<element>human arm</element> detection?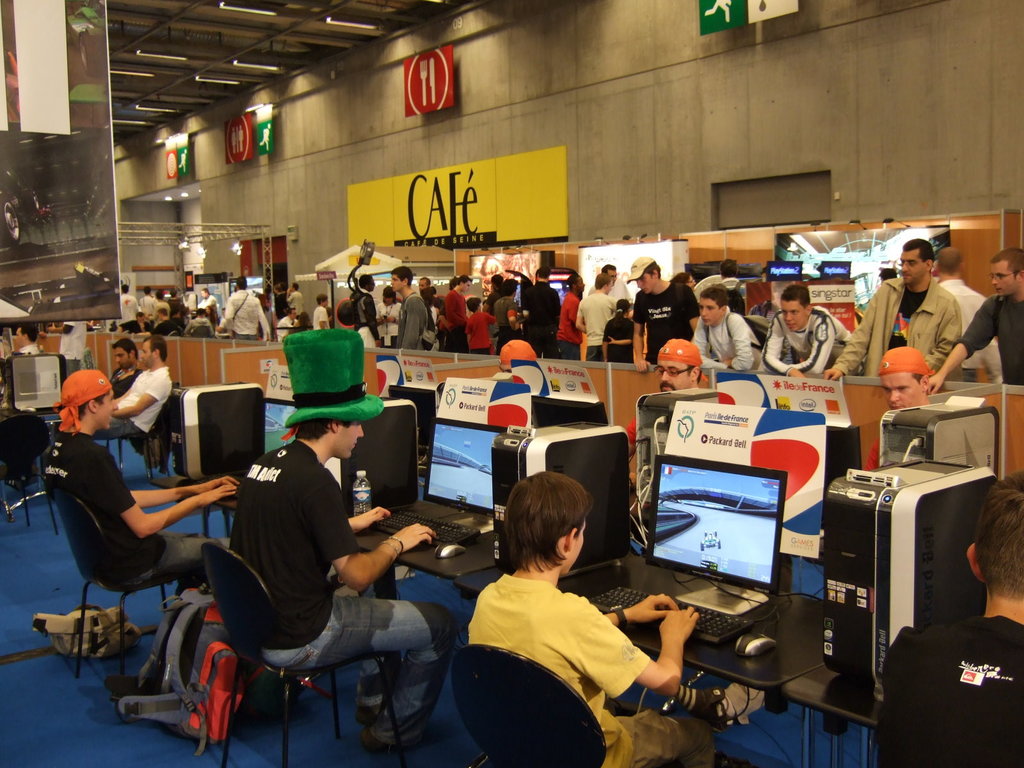
{"x1": 817, "y1": 275, "x2": 883, "y2": 380}
